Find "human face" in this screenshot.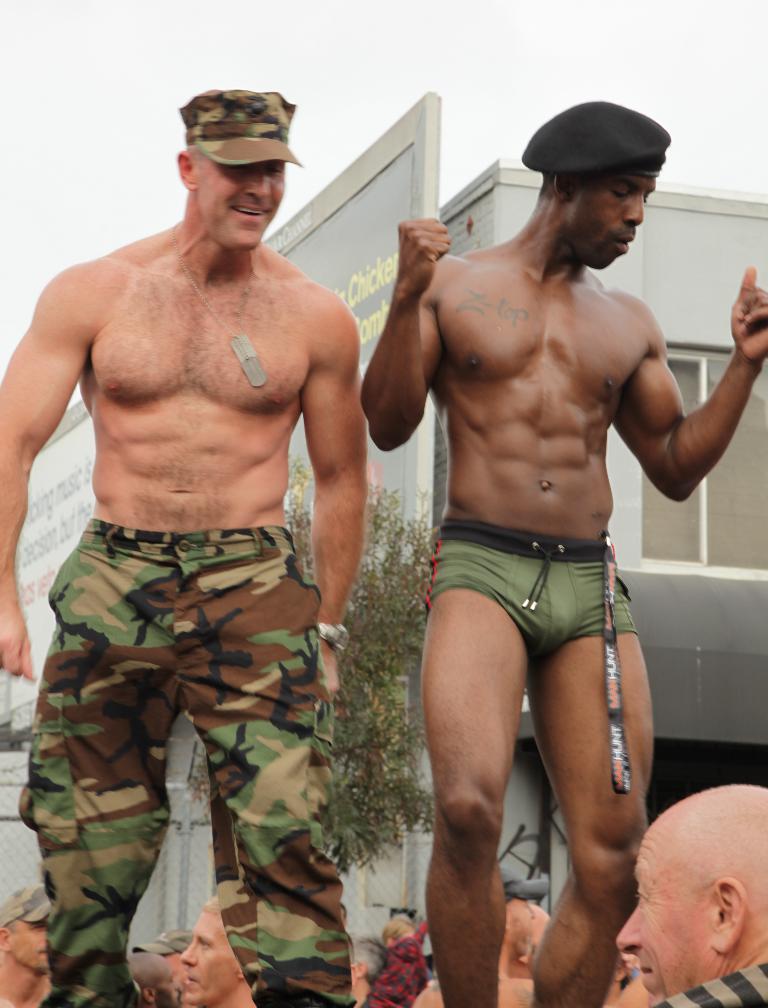
The bounding box for "human face" is [568,175,655,272].
